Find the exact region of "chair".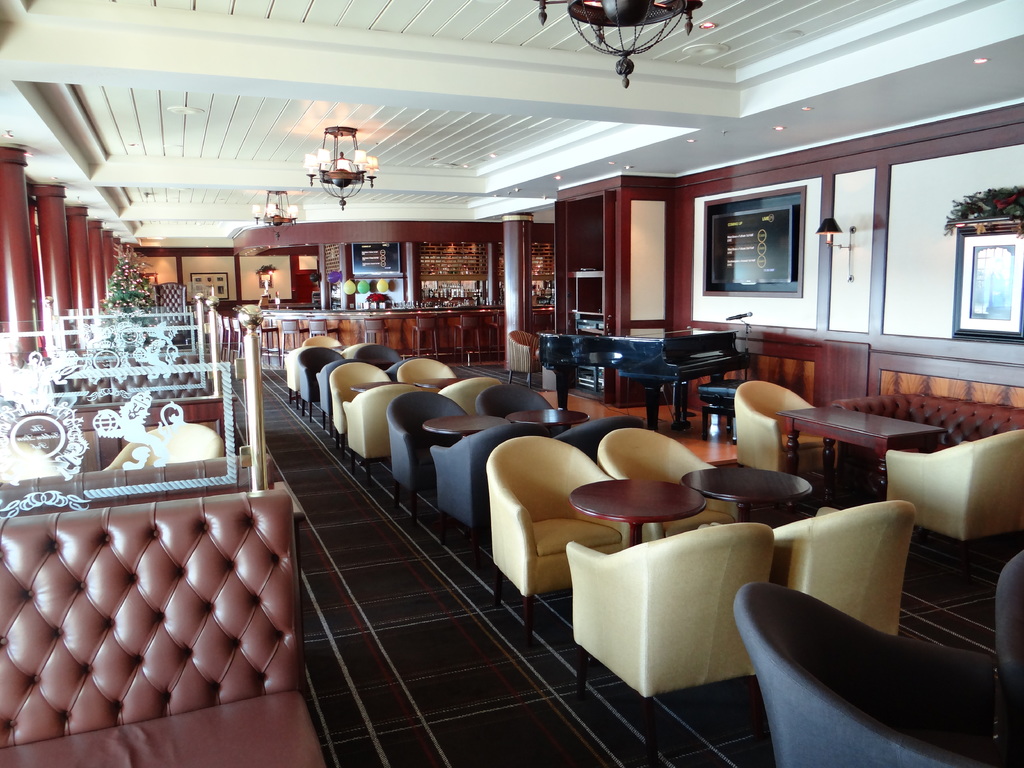
Exact region: (453,312,483,365).
